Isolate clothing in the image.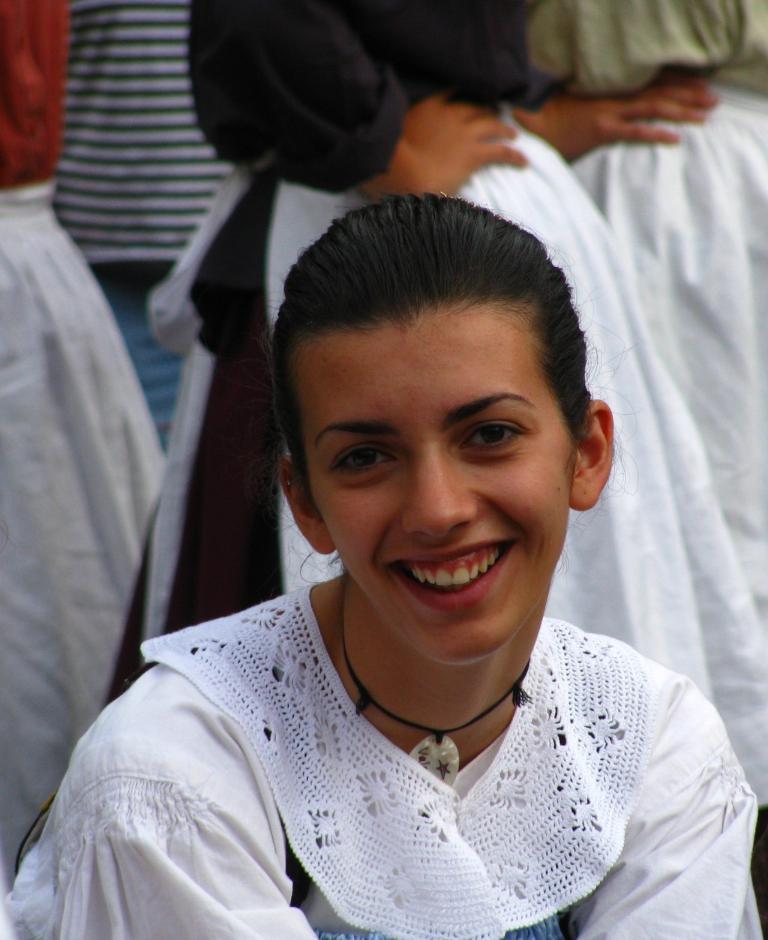
Isolated region: pyautogui.locateOnScreen(504, 0, 767, 606).
